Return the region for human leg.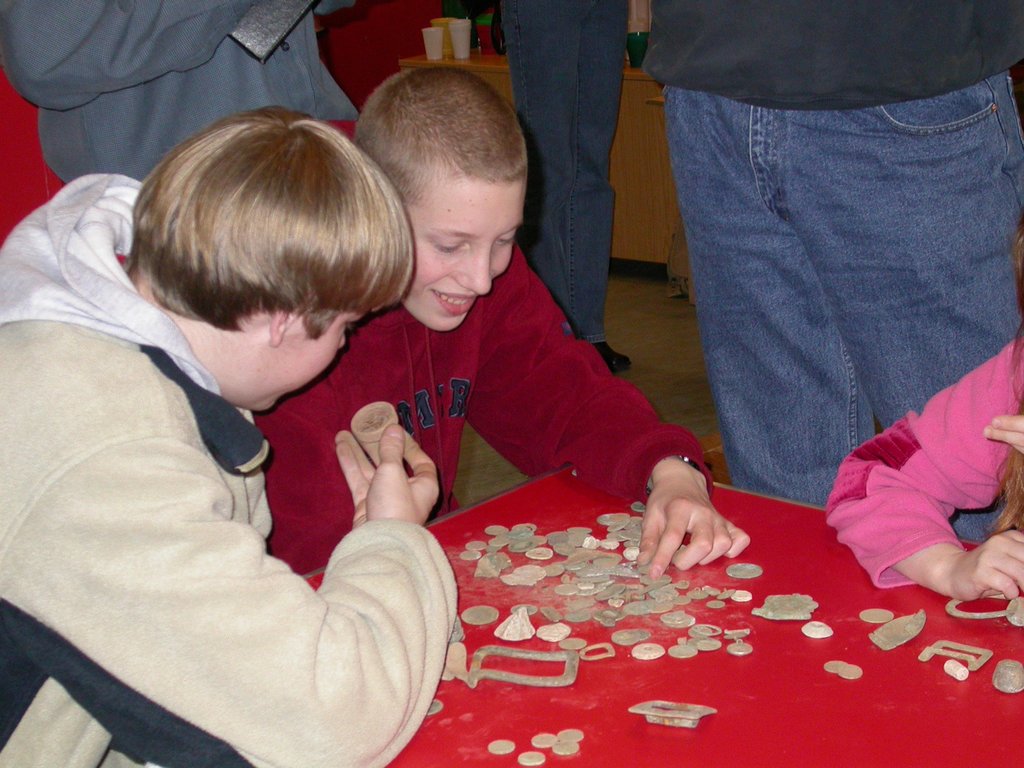
[left=763, top=58, right=1023, bottom=548].
